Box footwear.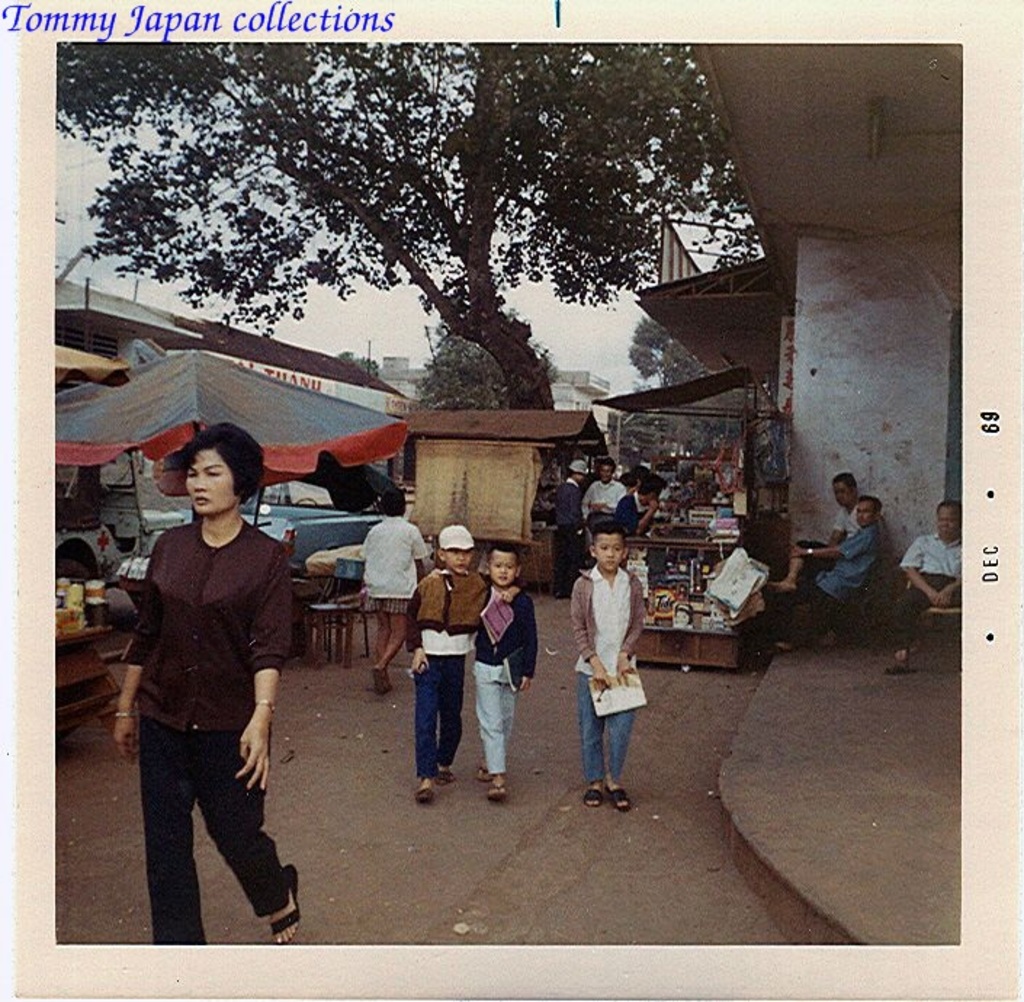
box(578, 783, 598, 807).
